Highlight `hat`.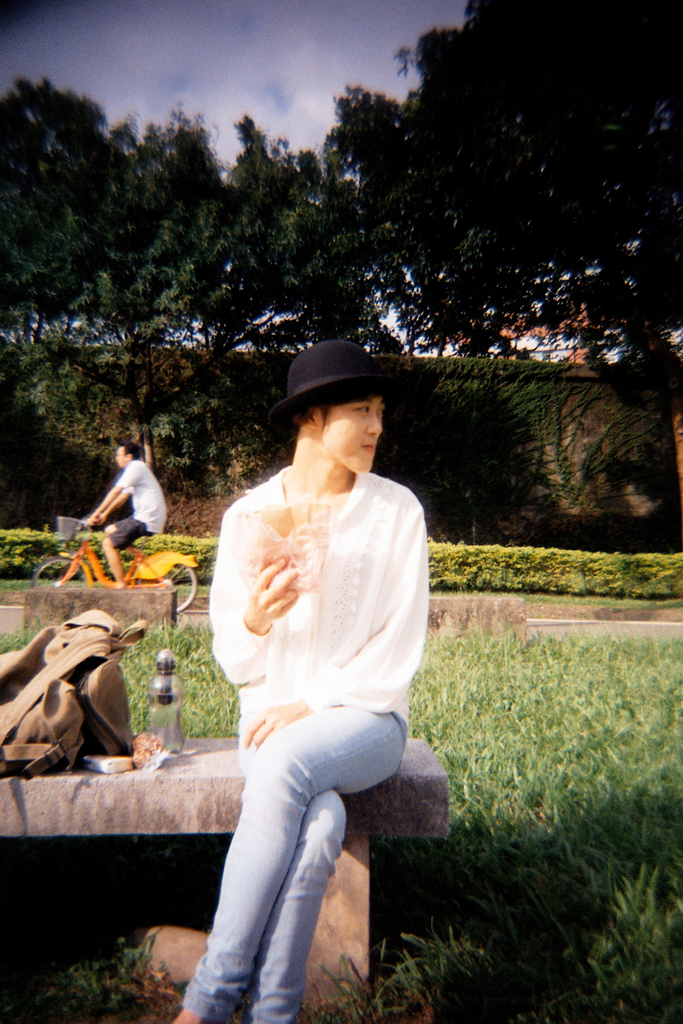
Highlighted region: <region>272, 343, 413, 436</region>.
